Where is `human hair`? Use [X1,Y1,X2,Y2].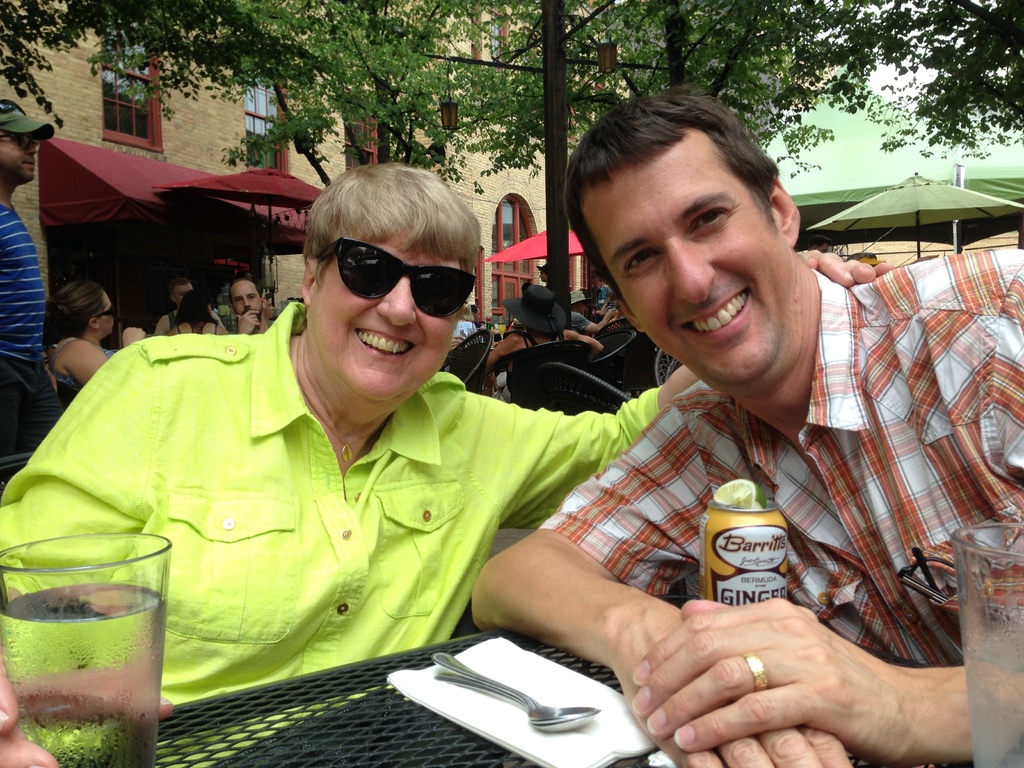
[227,278,264,314].
